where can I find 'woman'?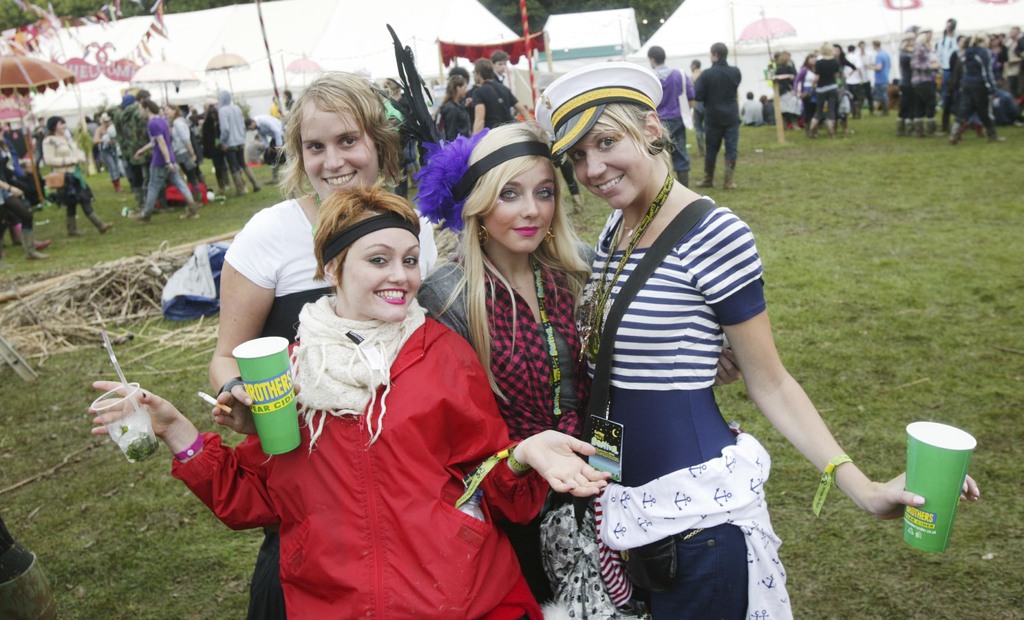
You can find it at box=[416, 117, 742, 619].
